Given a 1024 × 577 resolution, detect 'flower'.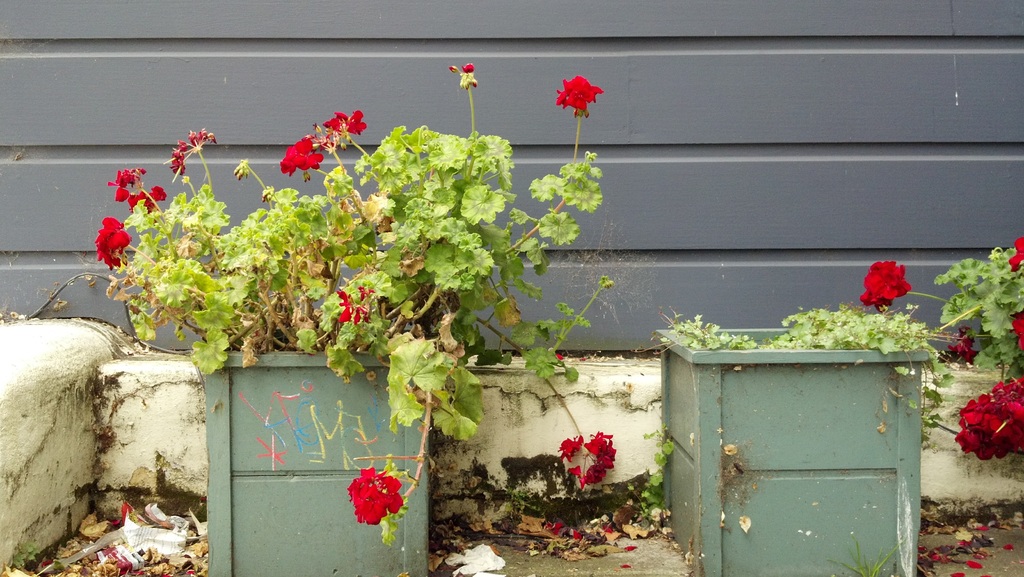
crop(1007, 238, 1023, 268).
